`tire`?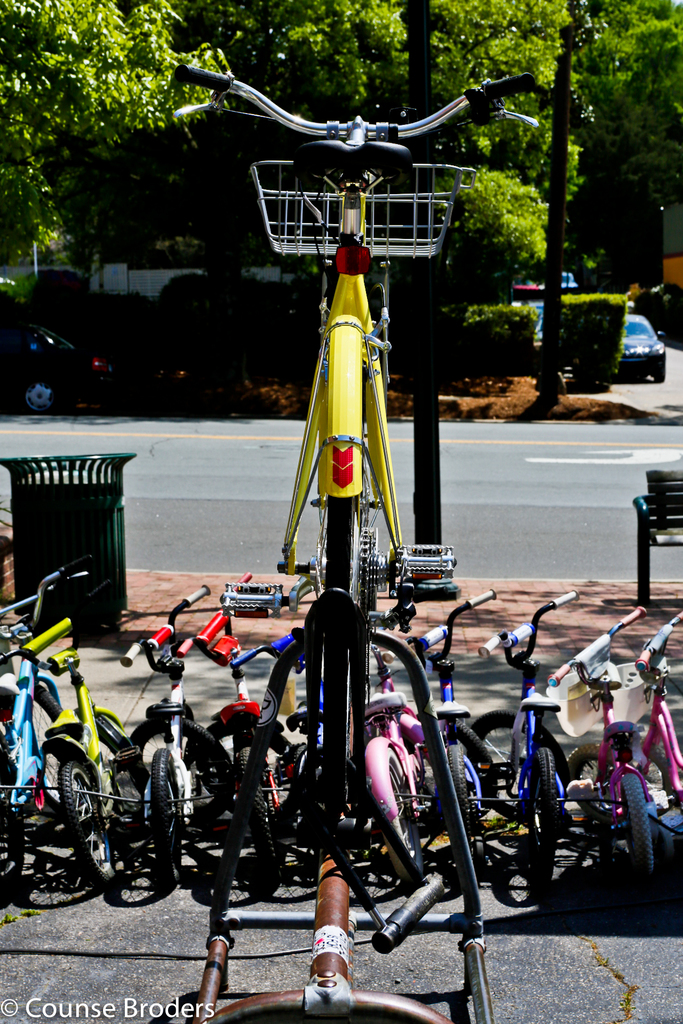
bbox=[468, 710, 564, 817]
